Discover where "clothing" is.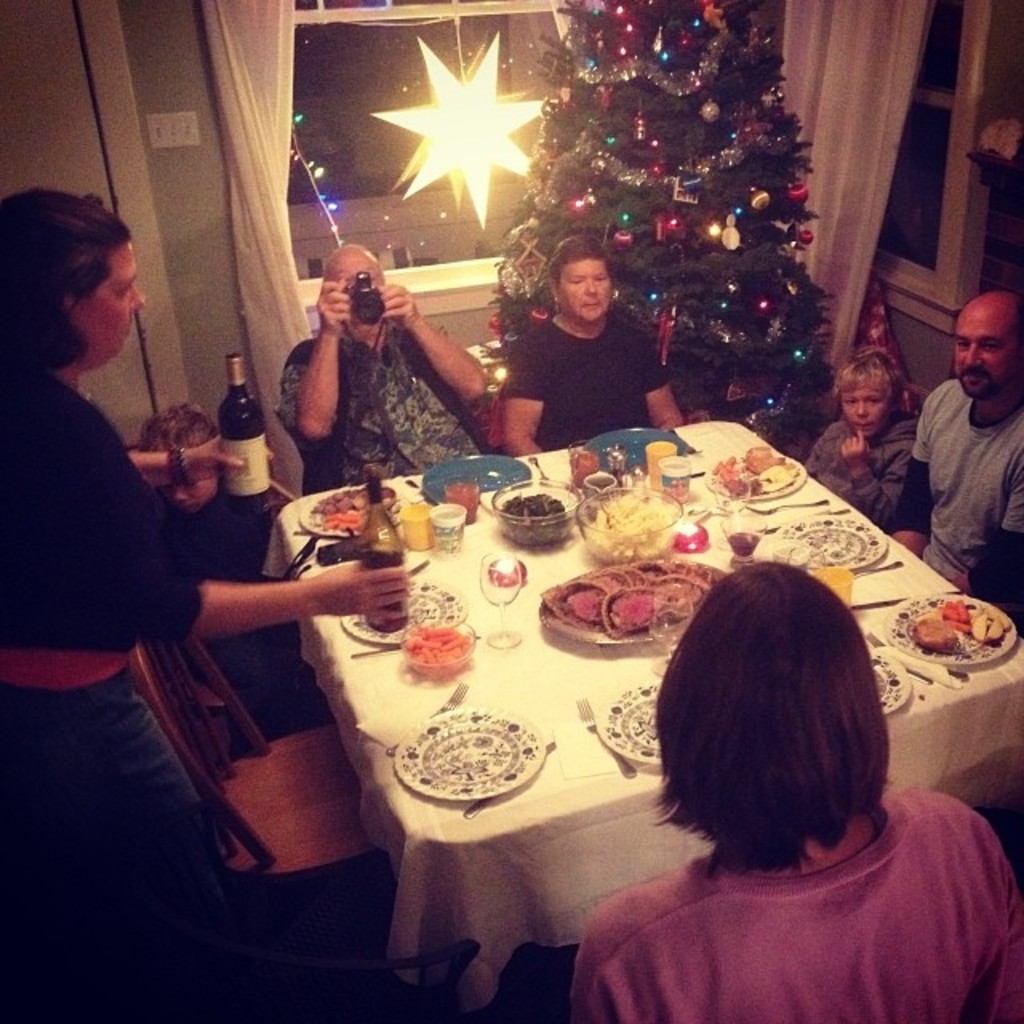
Discovered at (571,786,1019,1023).
